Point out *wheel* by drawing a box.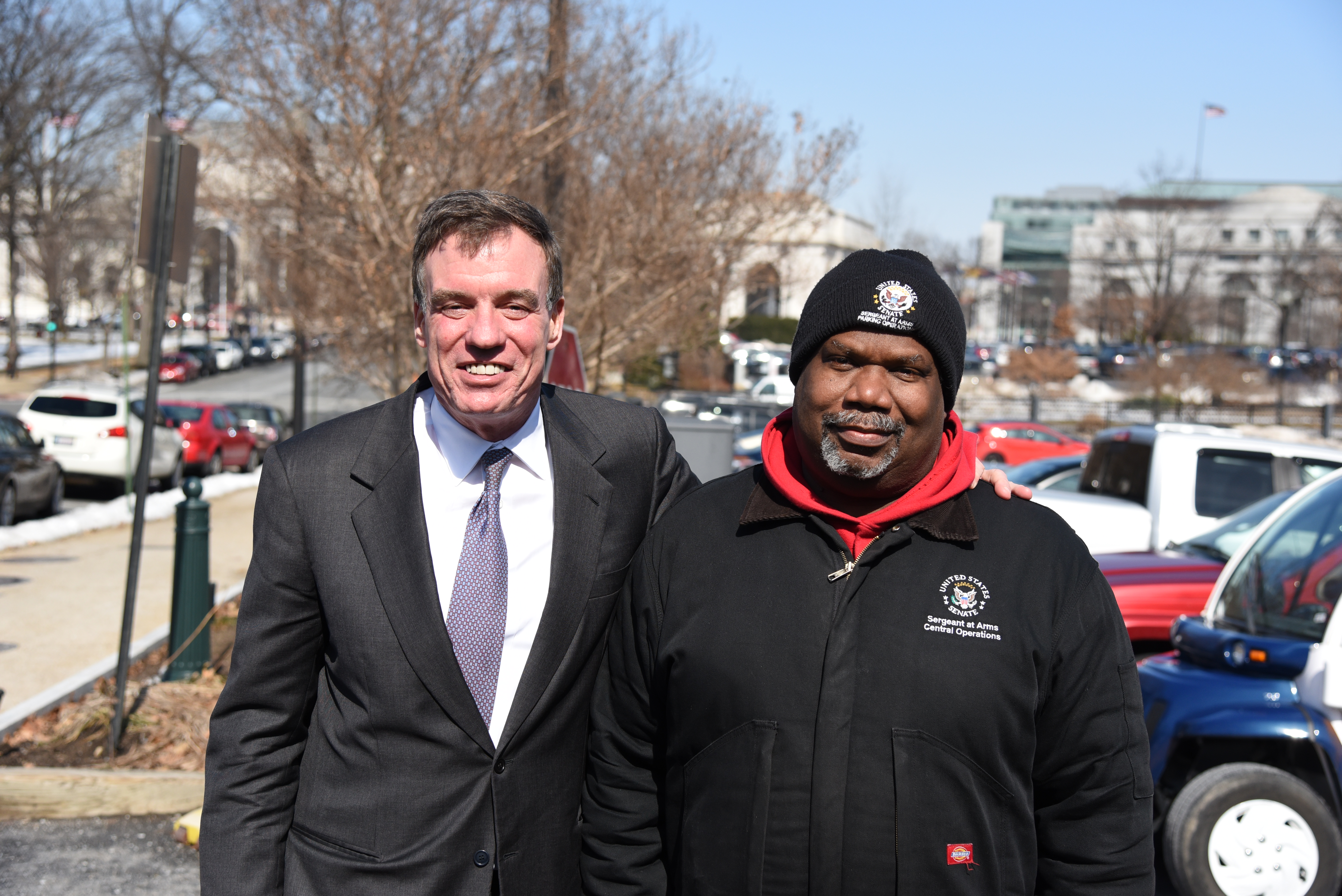
[left=11, top=106, right=15, bottom=115].
